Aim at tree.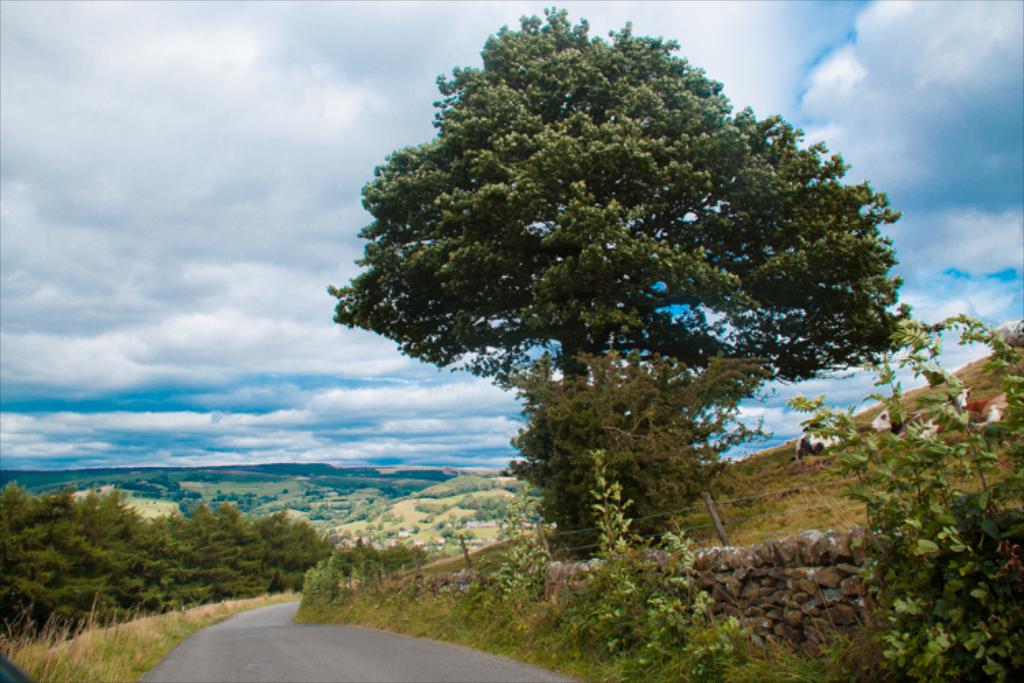
Aimed at left=214, top=501, right=268, bottom=596.
